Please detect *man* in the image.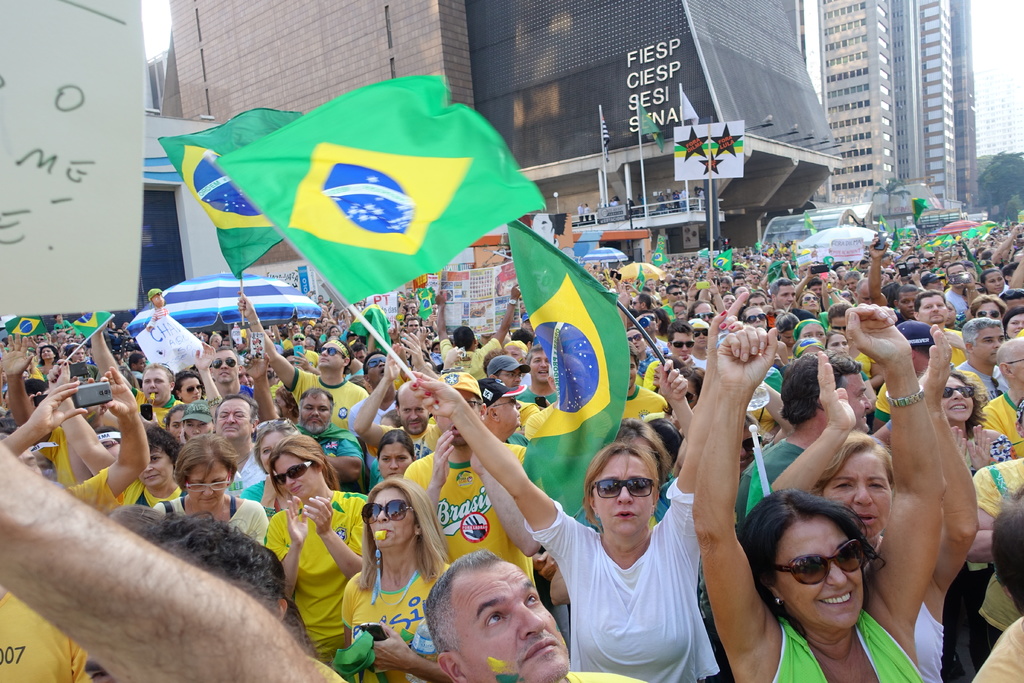
box(606, 195, 621, 209).
